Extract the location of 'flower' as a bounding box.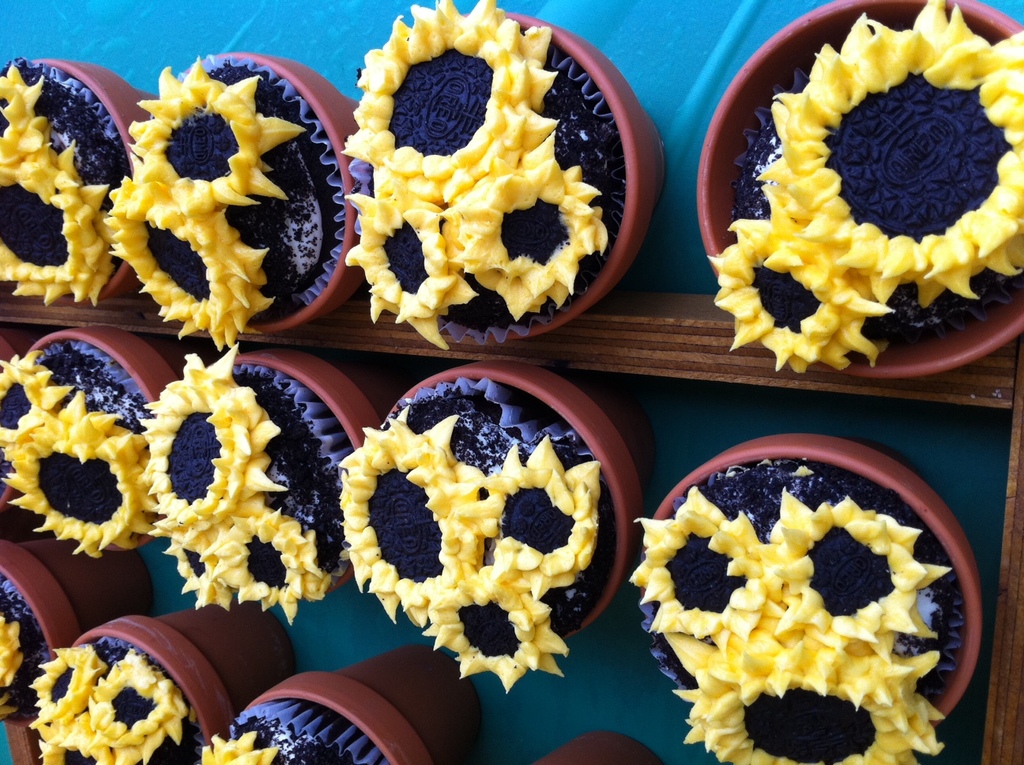
left=764, top=487, right=951, bottom=666.
